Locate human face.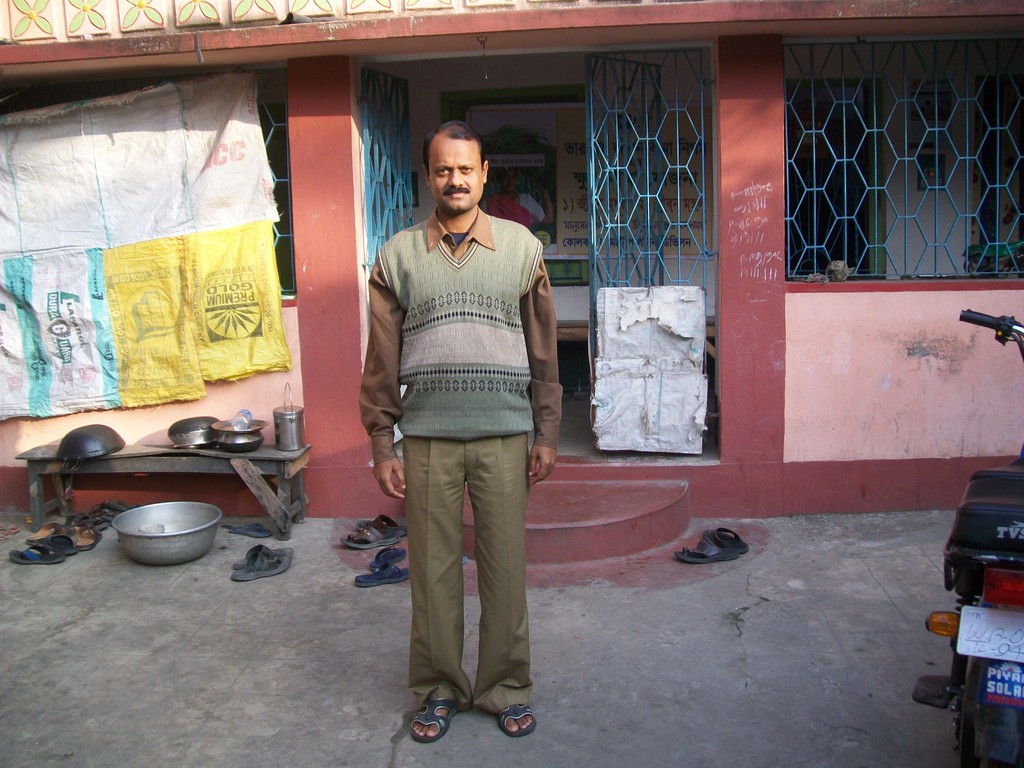
Bounding box: bbox=(426, 135, 483, 214).
